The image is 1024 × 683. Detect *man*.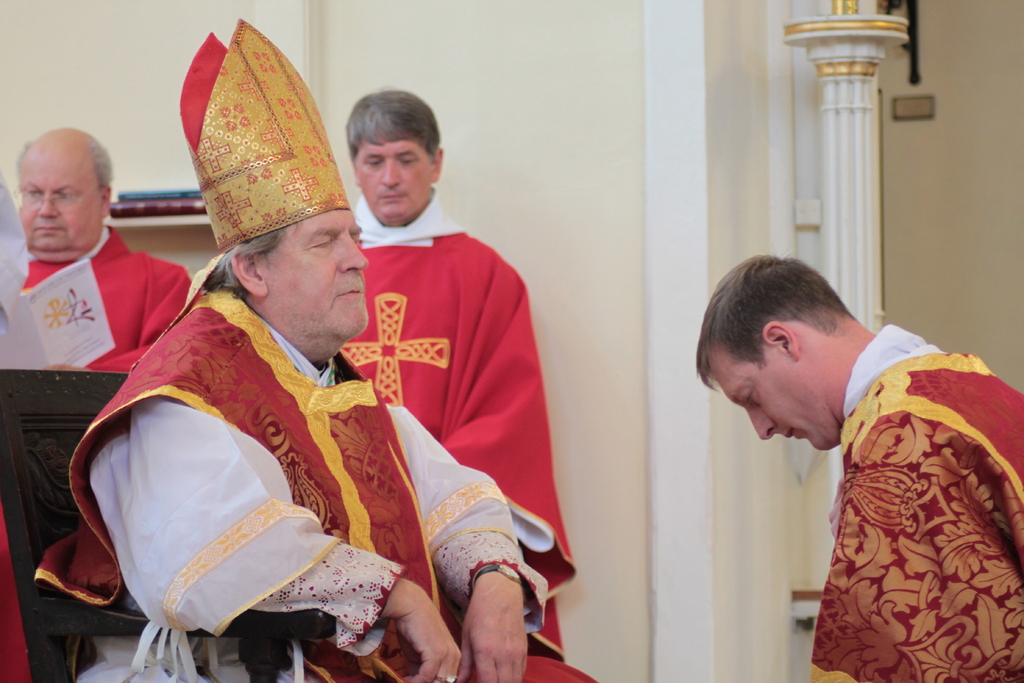
Detection: locate(700, 279, 1011, 682).
